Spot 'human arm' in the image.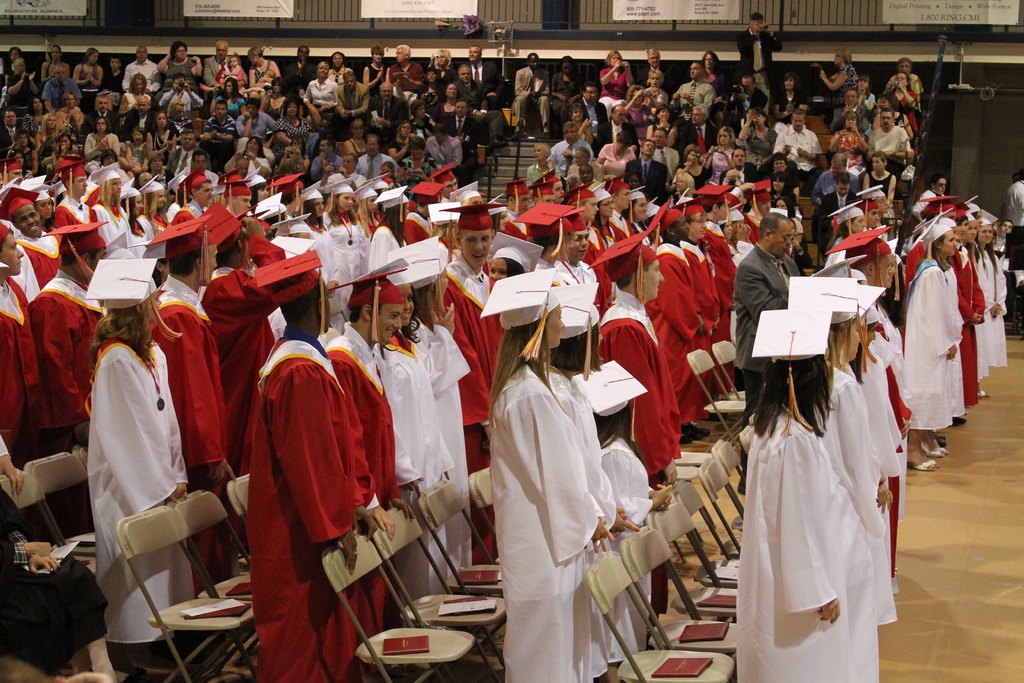
'human arm' found at <box>829,129,852,153</box>.
